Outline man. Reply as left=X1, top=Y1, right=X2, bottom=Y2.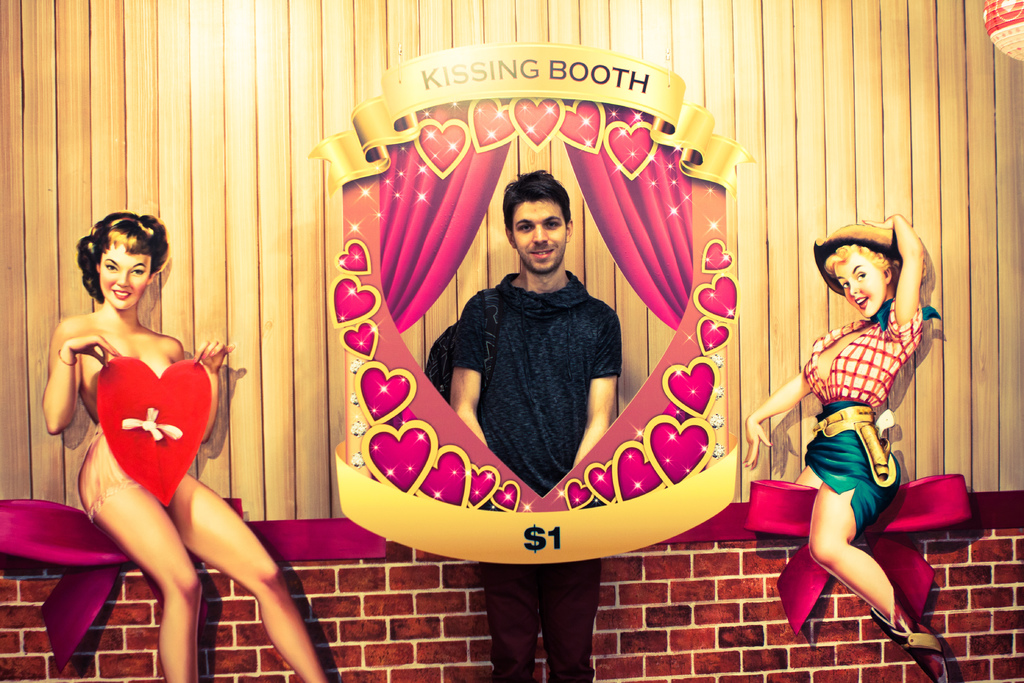
left=445, top=163, right=625, bottom=682.
